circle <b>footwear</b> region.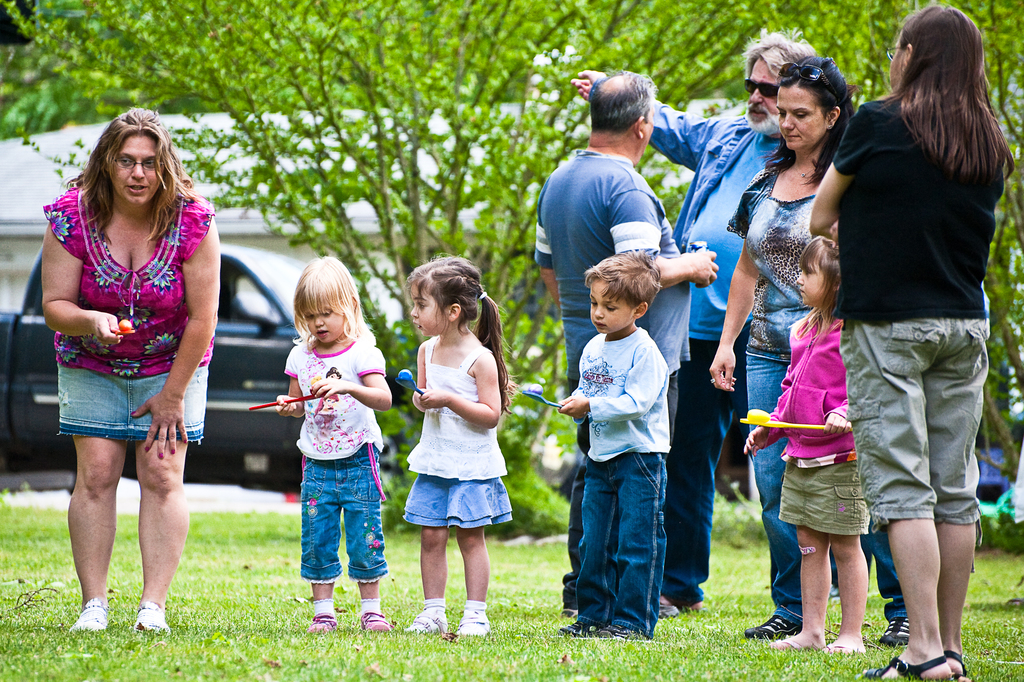
Region: locate(559, 608, 579, 619).
